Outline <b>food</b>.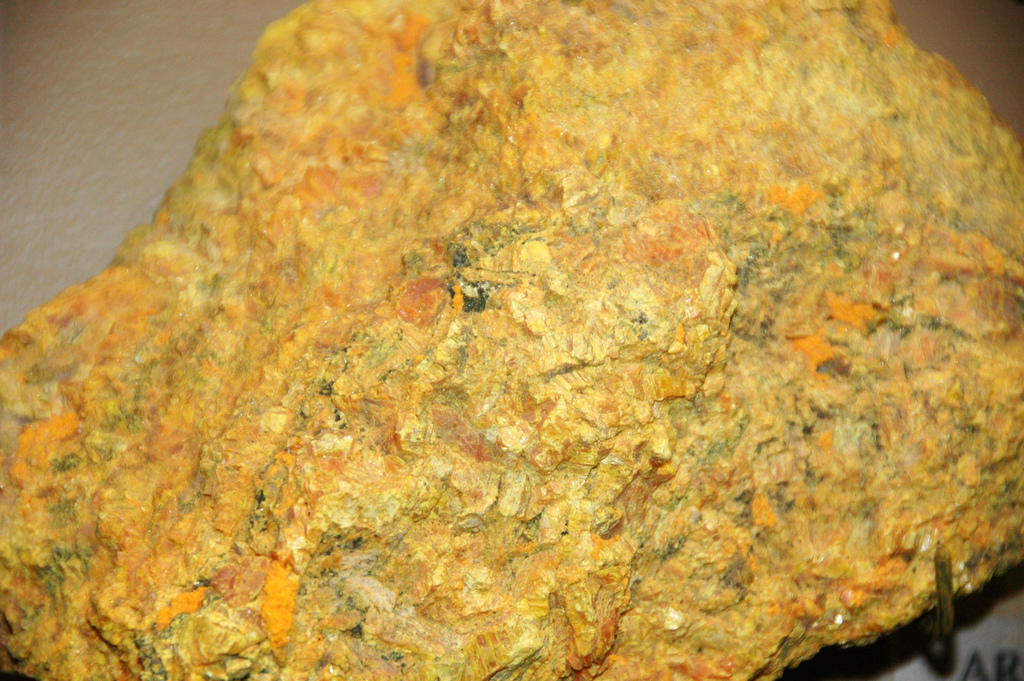
Outline: l=53, t=44, r=982, b=680.
